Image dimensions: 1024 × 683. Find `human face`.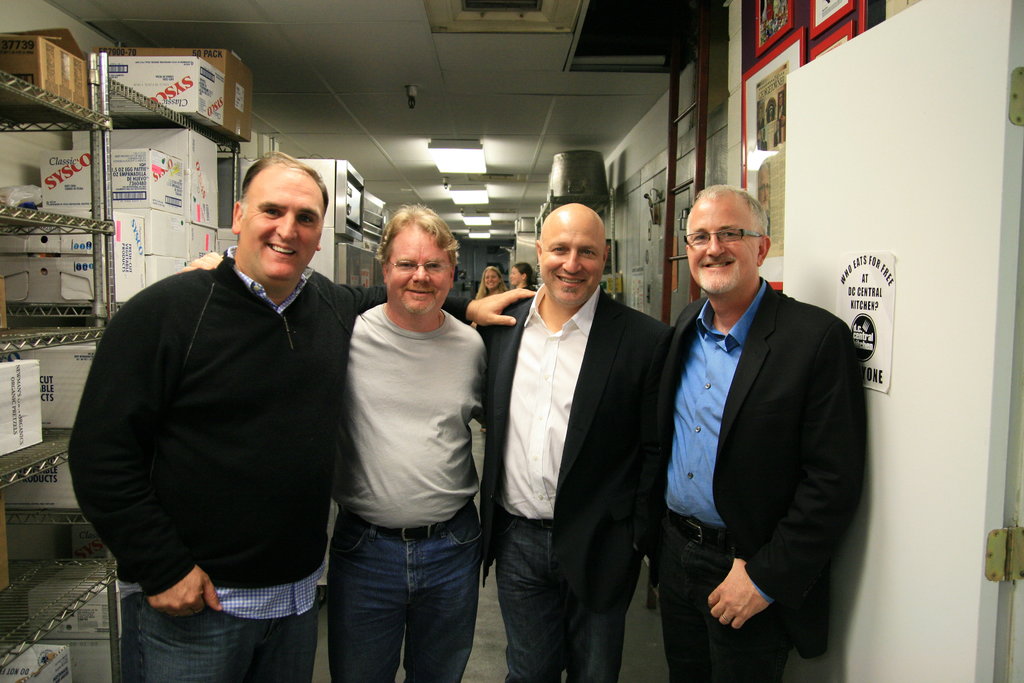
BBox(685, 195, 762, 295).
